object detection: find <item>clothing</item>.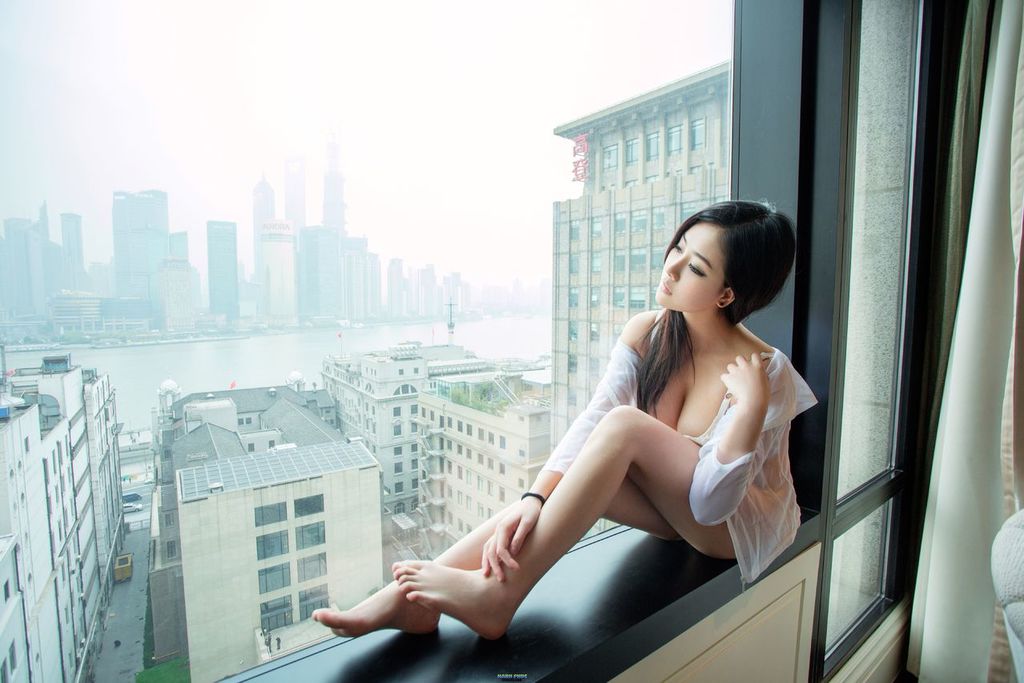
select_region(540, 344, 819, 589).
